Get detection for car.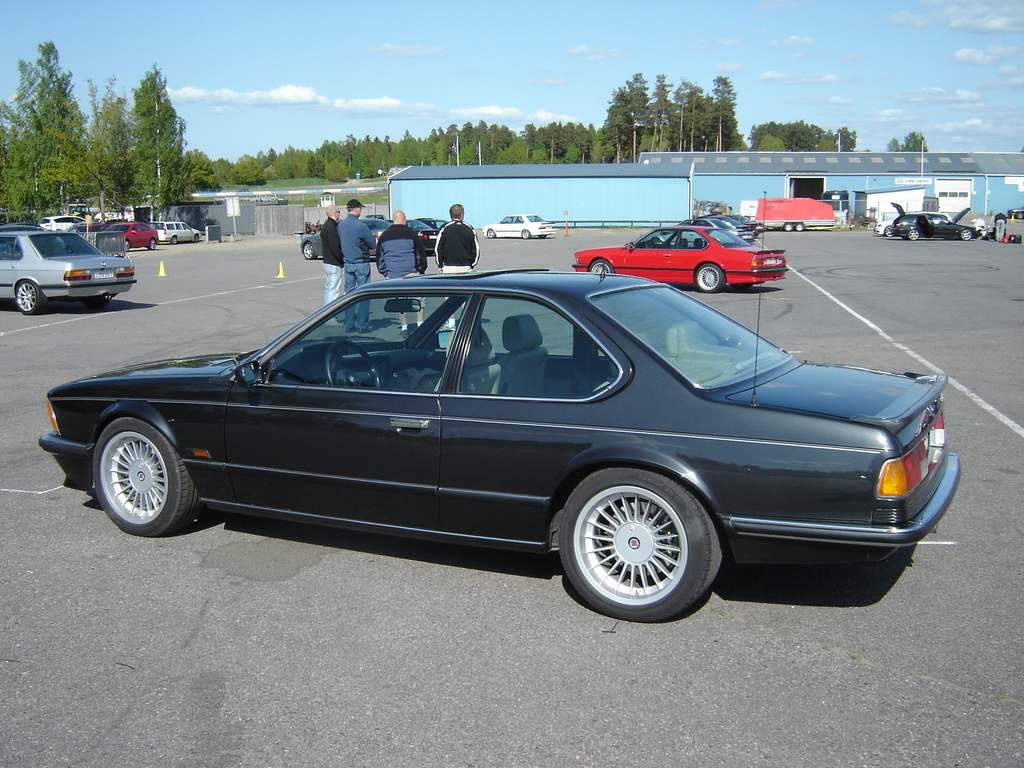
Detection: <region>406, 220, 443, 254</region>.
